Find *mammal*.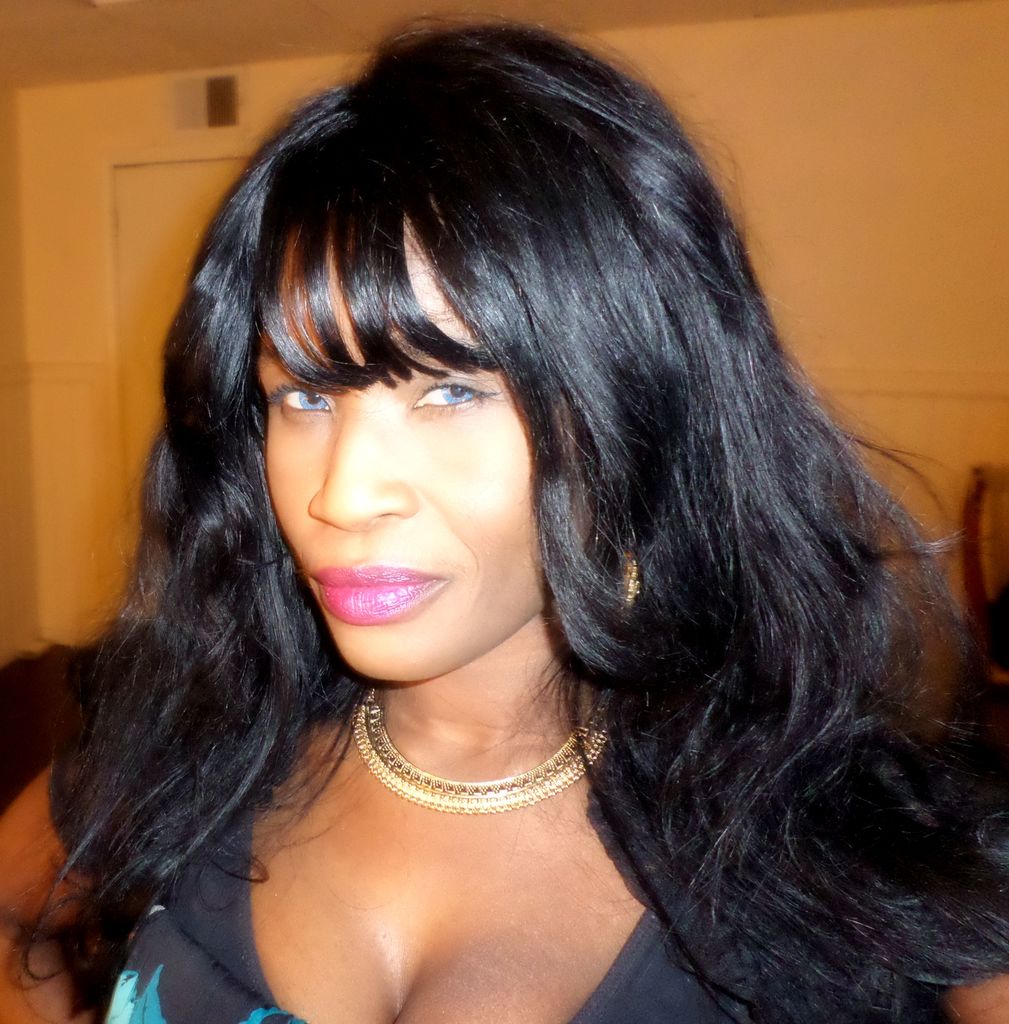
(x1=1, y1=0, x2=997, y2=1007).
